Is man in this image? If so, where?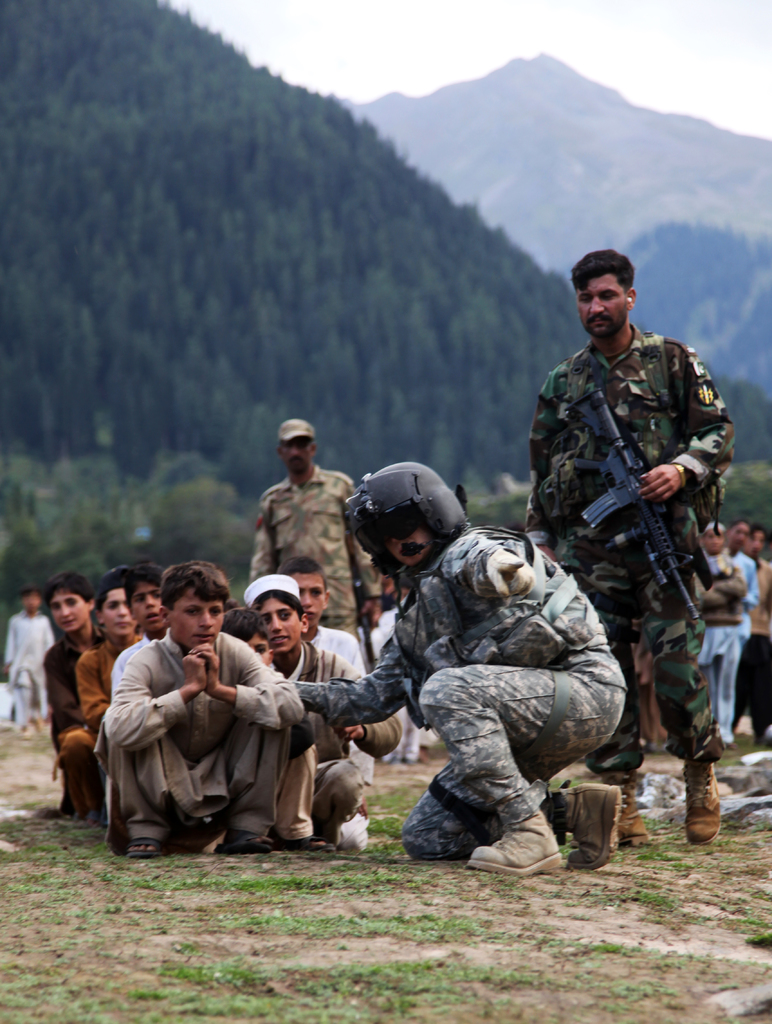
Yes, at x1=526, y1=246, x2=730, y2=848.
